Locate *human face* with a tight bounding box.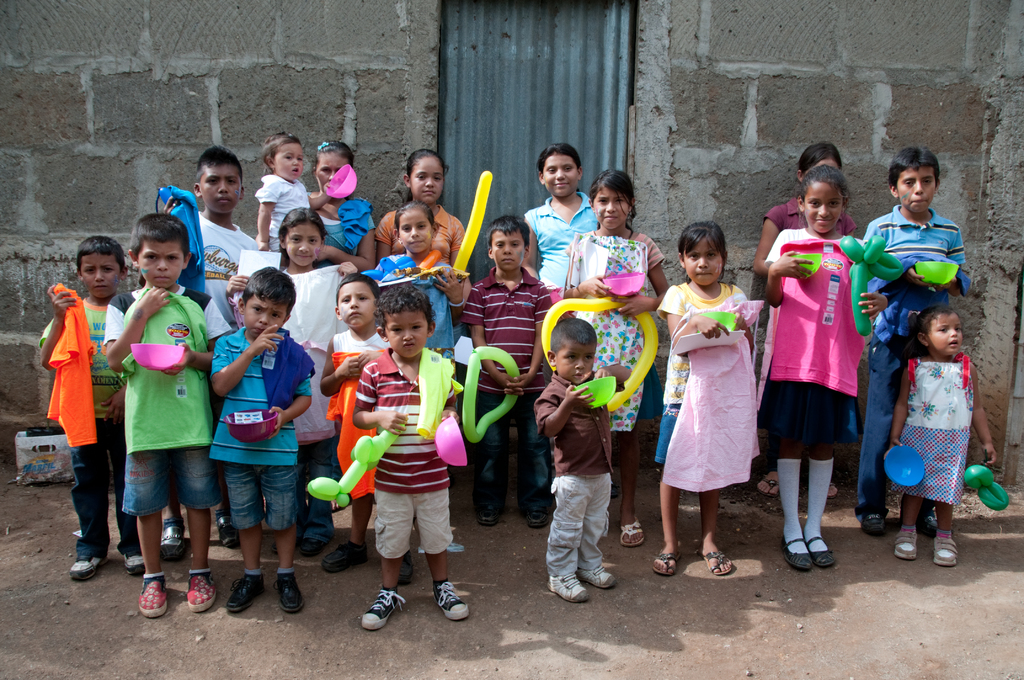
492 234 525 270.
